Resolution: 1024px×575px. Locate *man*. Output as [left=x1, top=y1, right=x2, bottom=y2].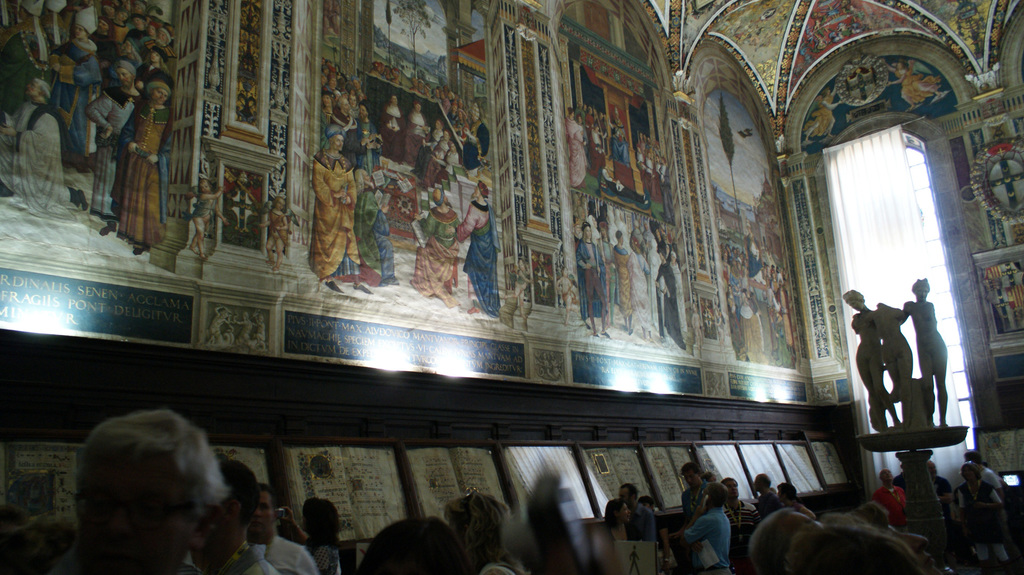
[left=306, top=120, right=375, bottom=297].
